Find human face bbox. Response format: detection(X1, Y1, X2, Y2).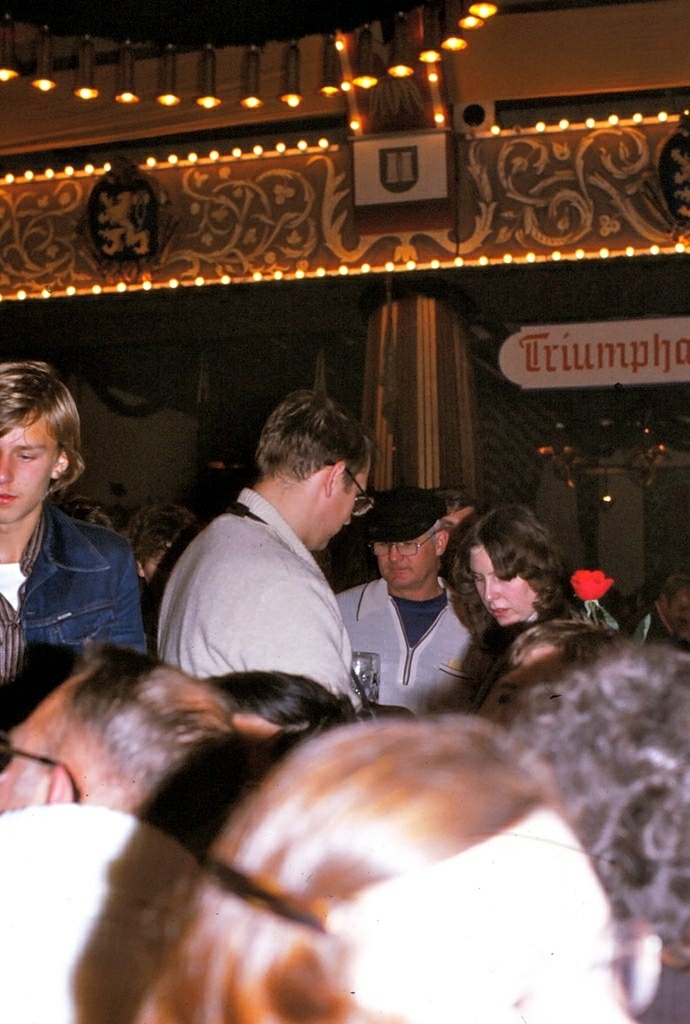
detection(440, 503, 477, 530).
